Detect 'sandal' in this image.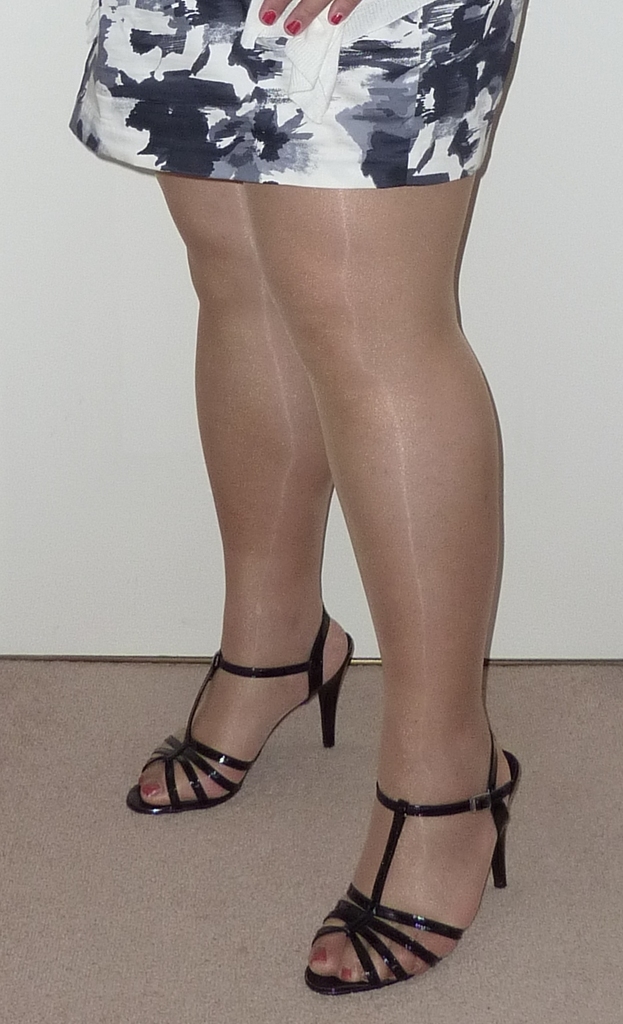
Detection: BBox(120, 607, 355, 812).
